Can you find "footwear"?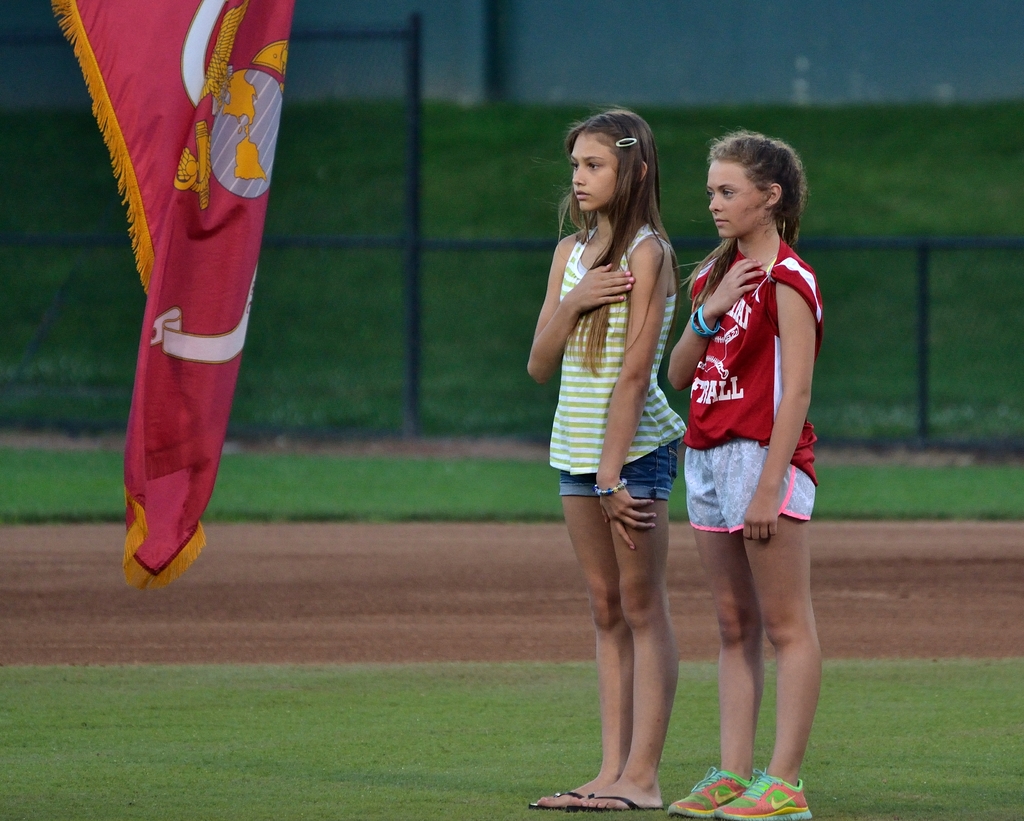
Yes, bounding box: rect(708, 766, 818, 820).
